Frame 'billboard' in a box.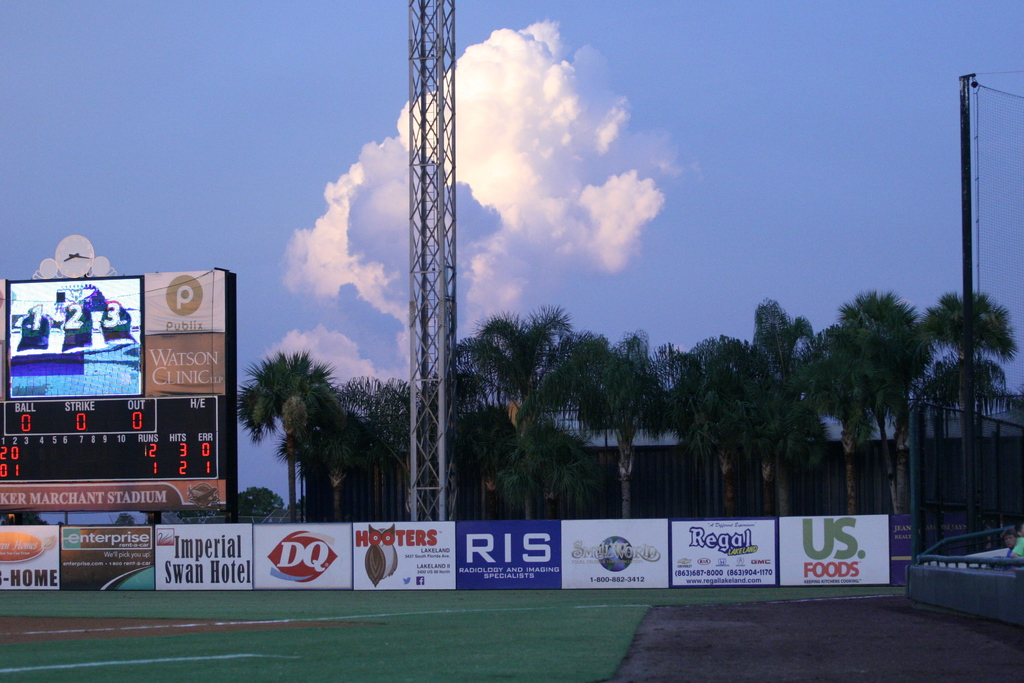
box=[249, 520, 351, 591].
